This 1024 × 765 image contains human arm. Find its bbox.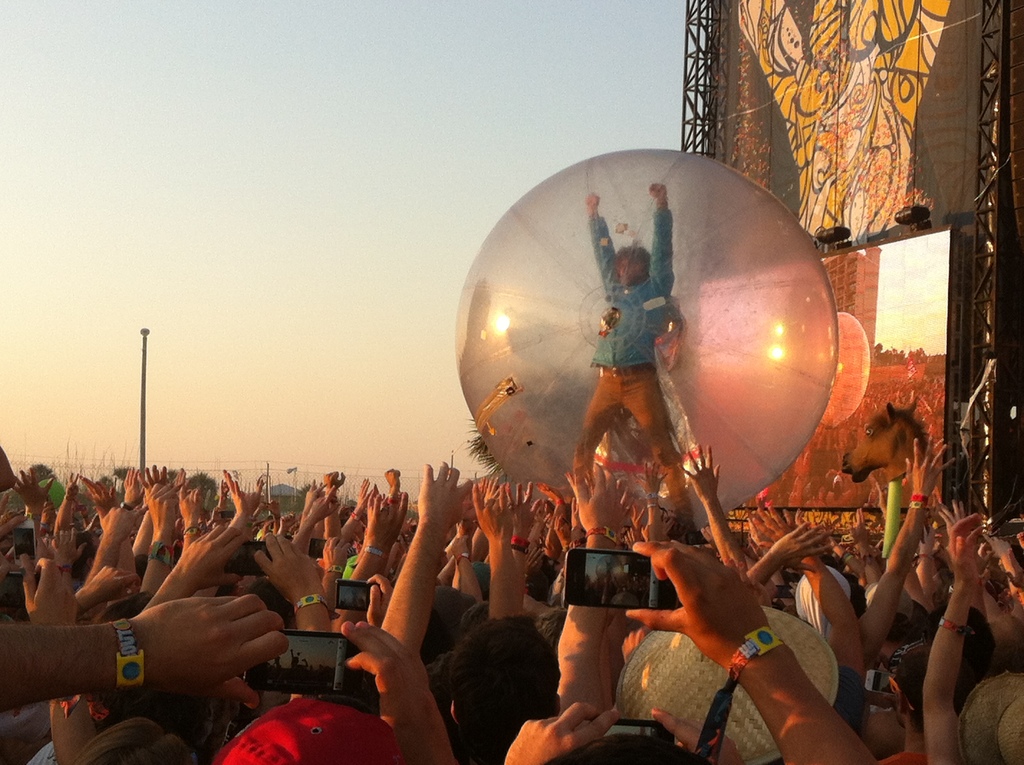
x1=632, y1=456, x2=669, y2=543.
